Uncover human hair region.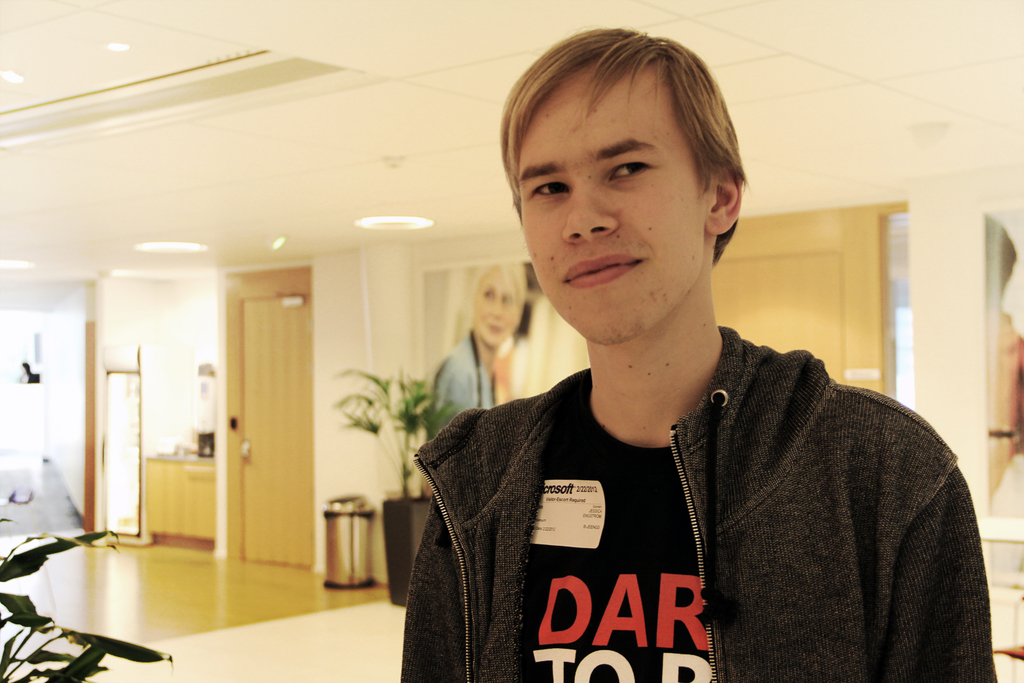
Uncovered: x1=500, y1=23, x2=745, y2=330.
